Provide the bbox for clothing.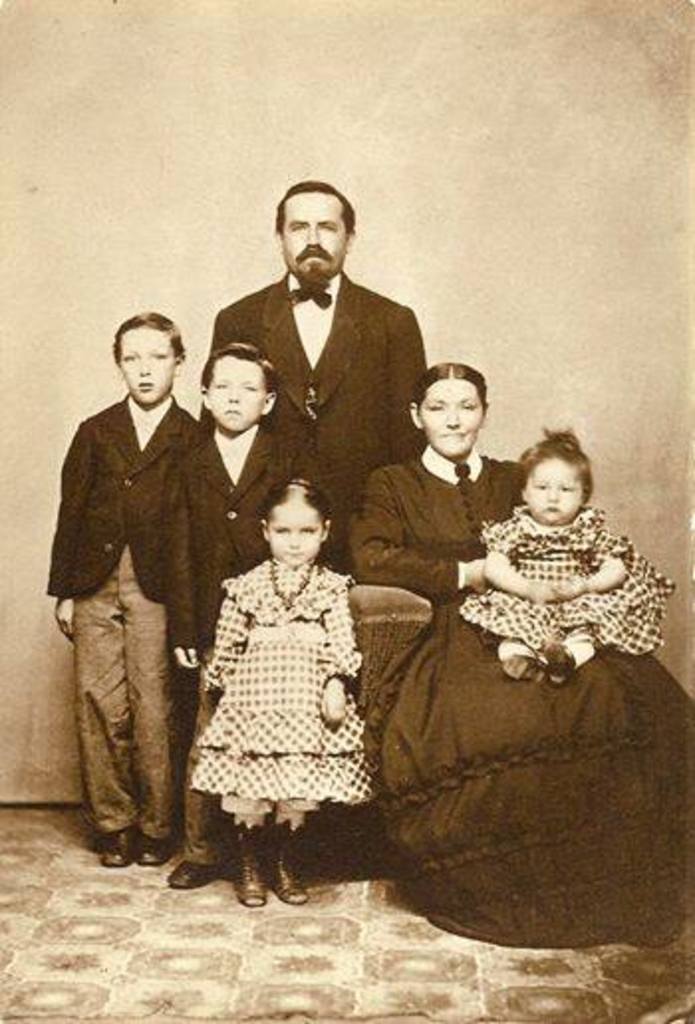
[left=48, top=391, right=199, bottom=841].
